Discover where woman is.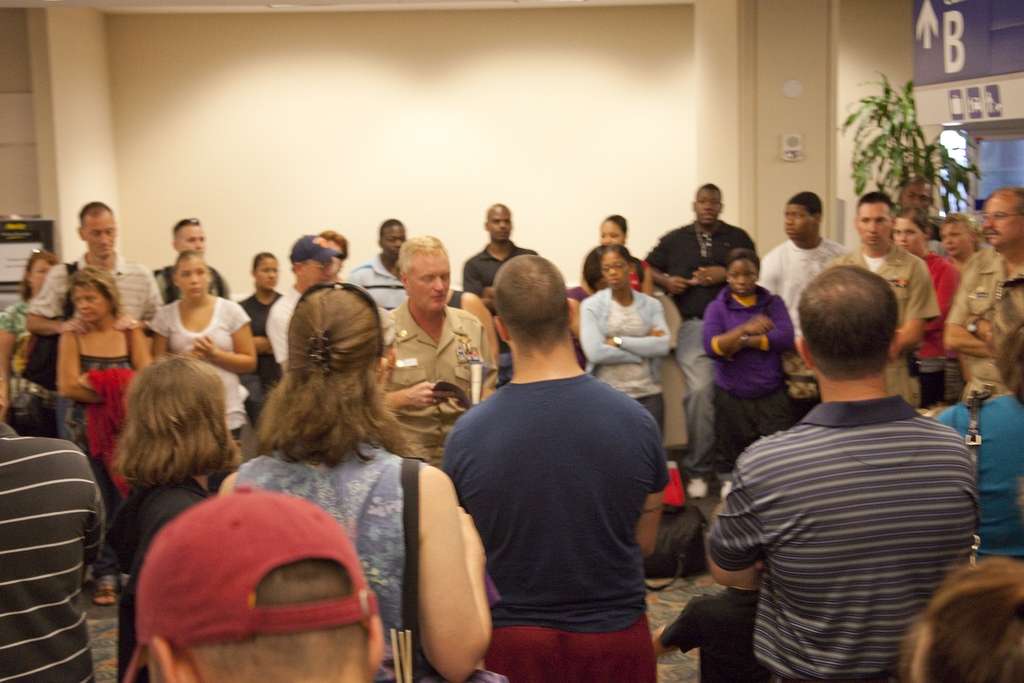
Discovered at bbox=(0, 248, 68, 425).
